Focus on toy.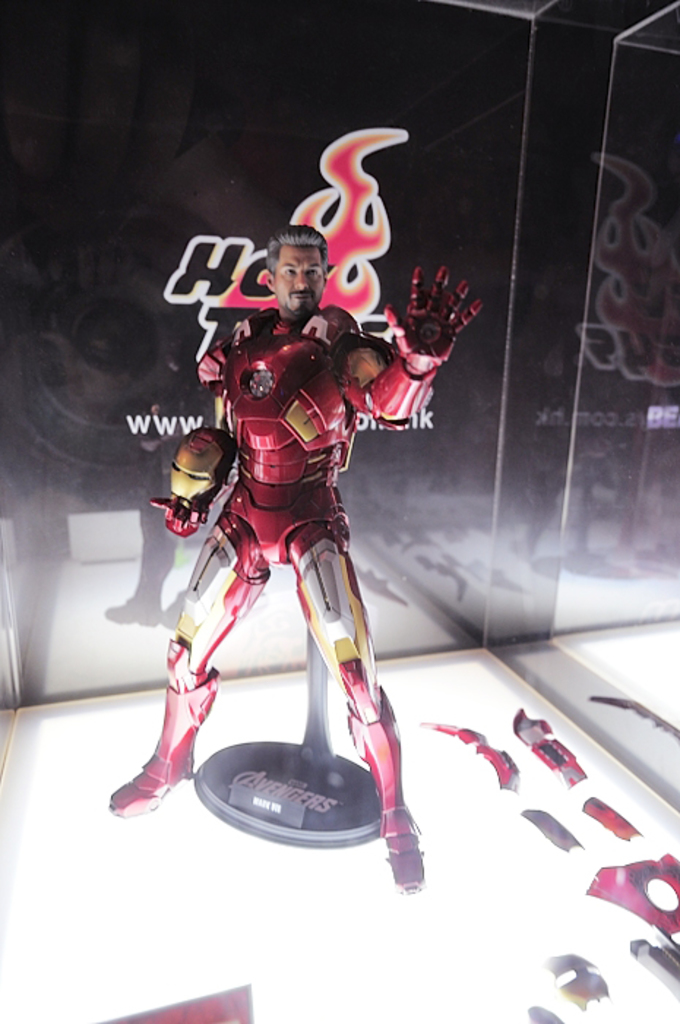
Focused at 127:218:446:835.
